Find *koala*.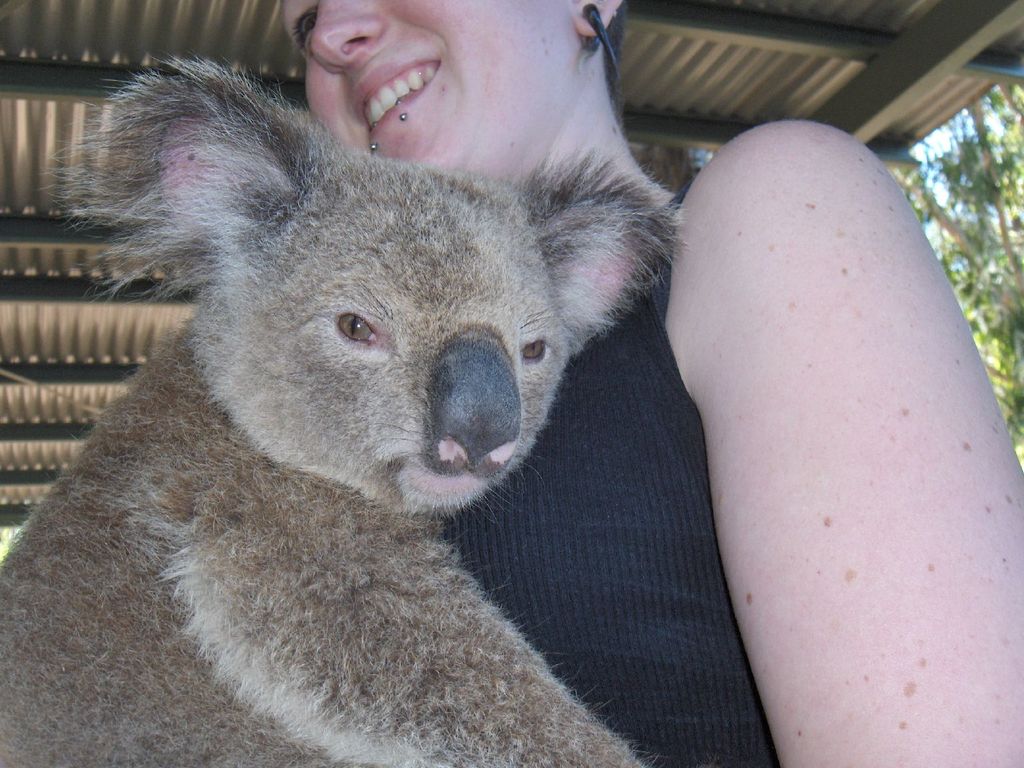
bbox=(0, 57, 733, 753).
